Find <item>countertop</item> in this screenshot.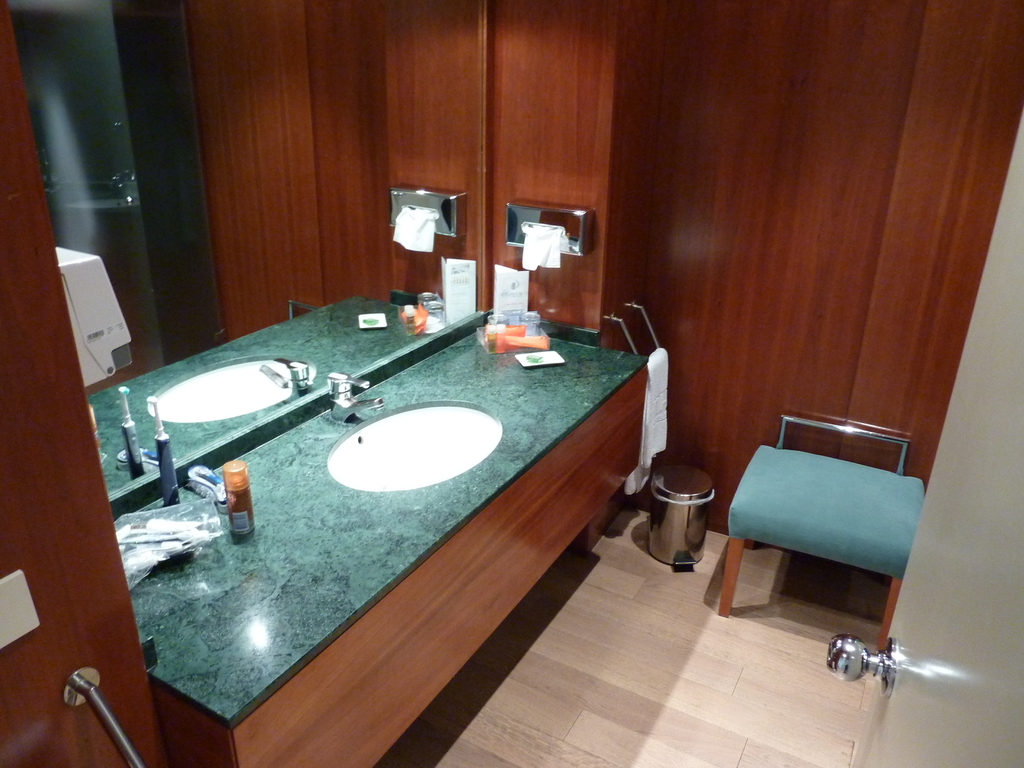
The bounding box for <item>countertop</item> is (110, 301, 652, 767).
